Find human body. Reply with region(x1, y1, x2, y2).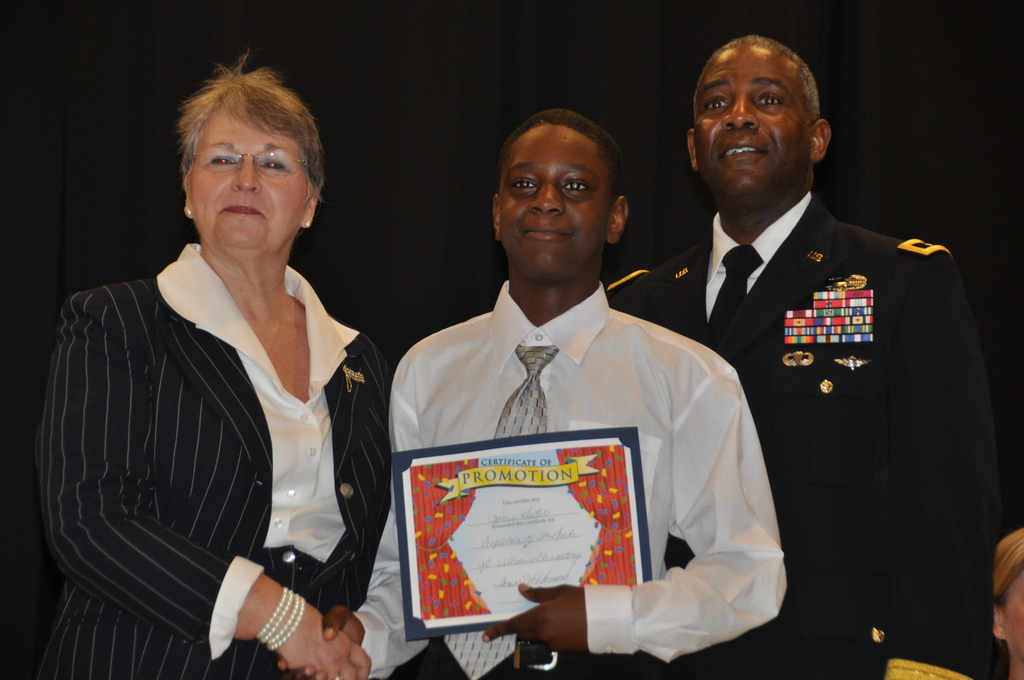
region(595, 30, 1007, 679).
